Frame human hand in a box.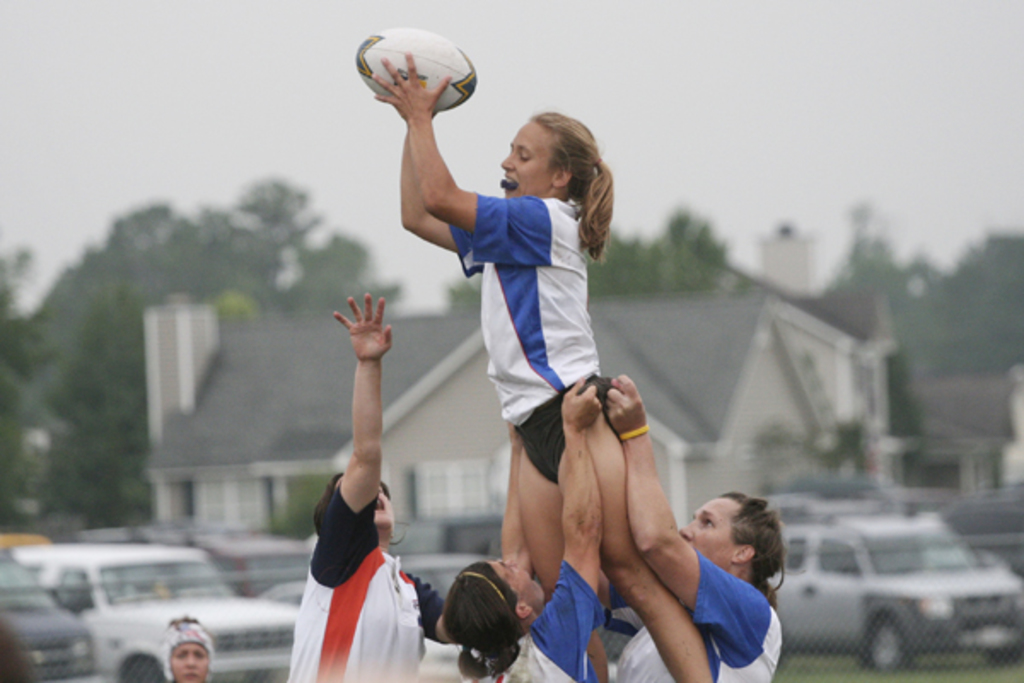
[x1=563, y1=376, x2=602, y2=429].
